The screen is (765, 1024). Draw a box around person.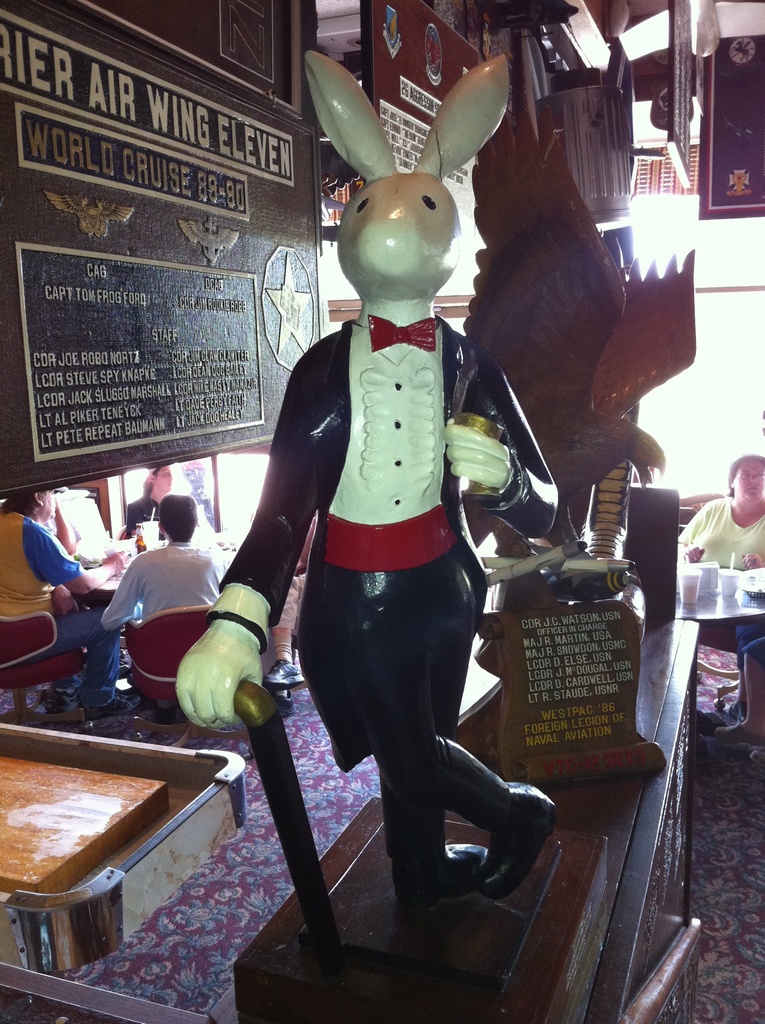
720:645:763:746.
